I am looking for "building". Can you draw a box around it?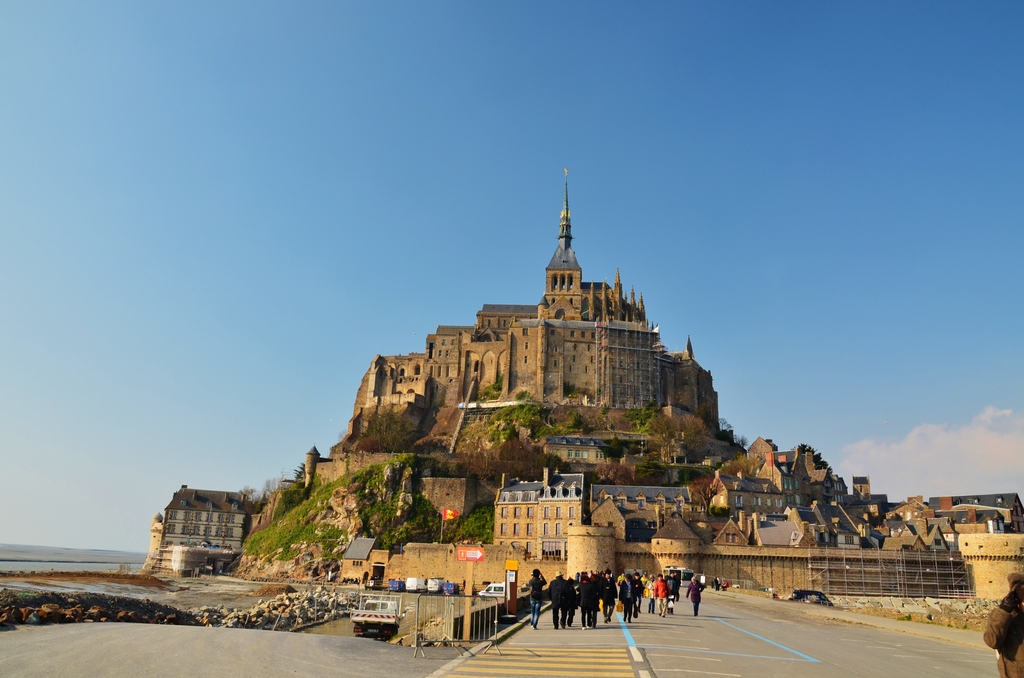
Sure, the bounding box is crop(147, 483, 251, 576).
